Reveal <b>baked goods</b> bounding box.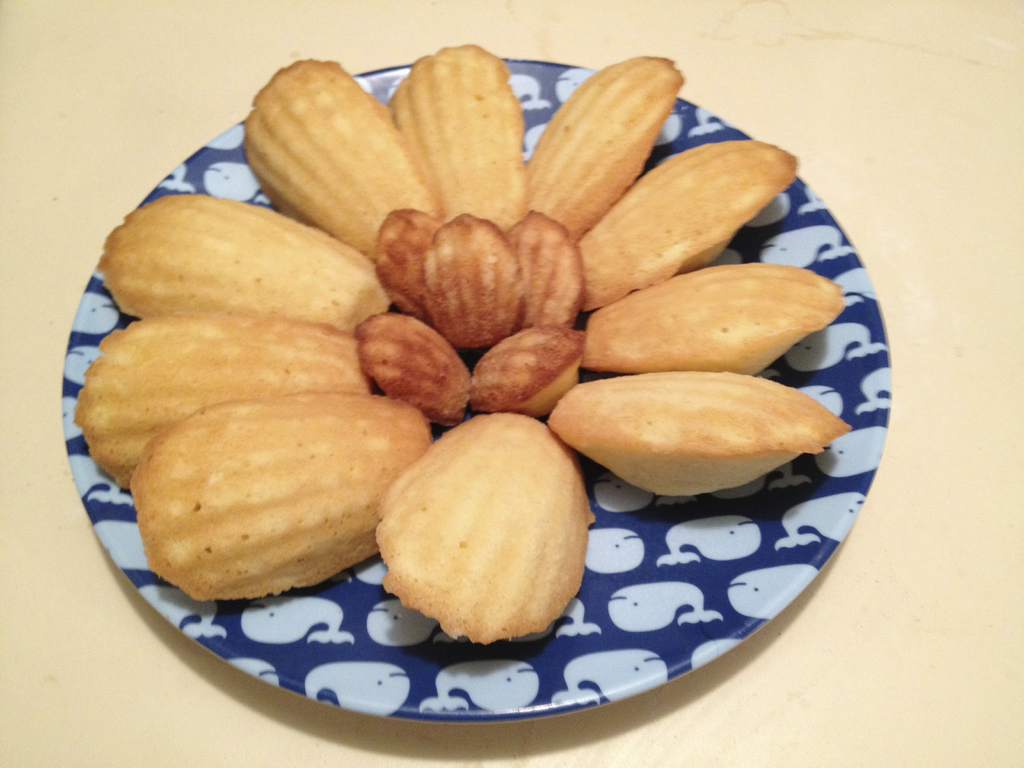
Revealed: BBox(469, 324, 584, 420).
